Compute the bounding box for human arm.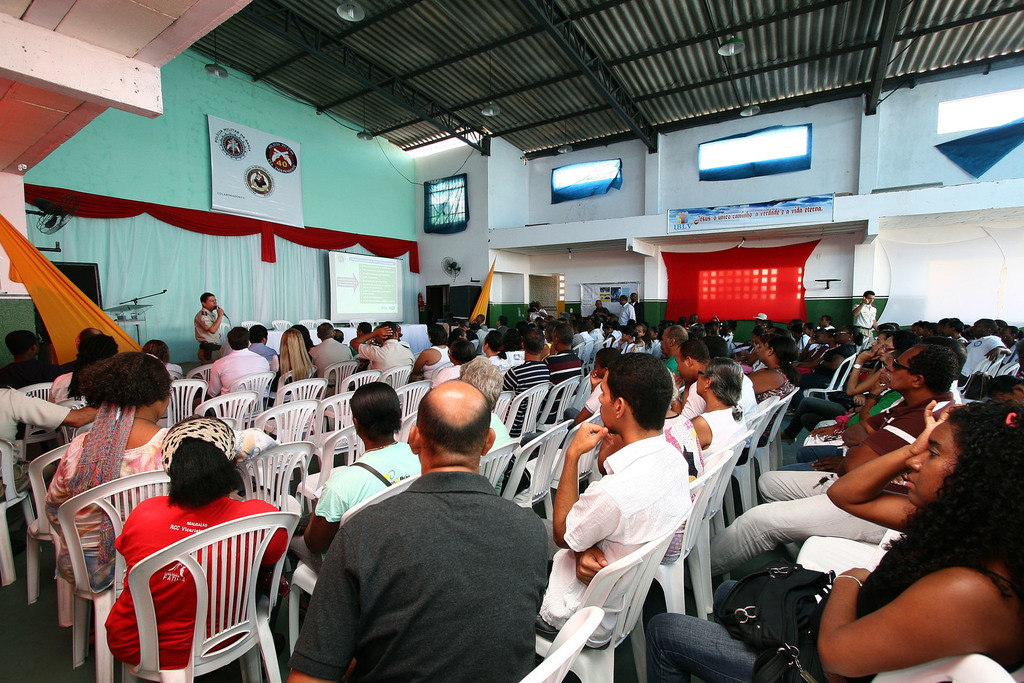
x1=548 y1=422 x2=623 y2=551.
